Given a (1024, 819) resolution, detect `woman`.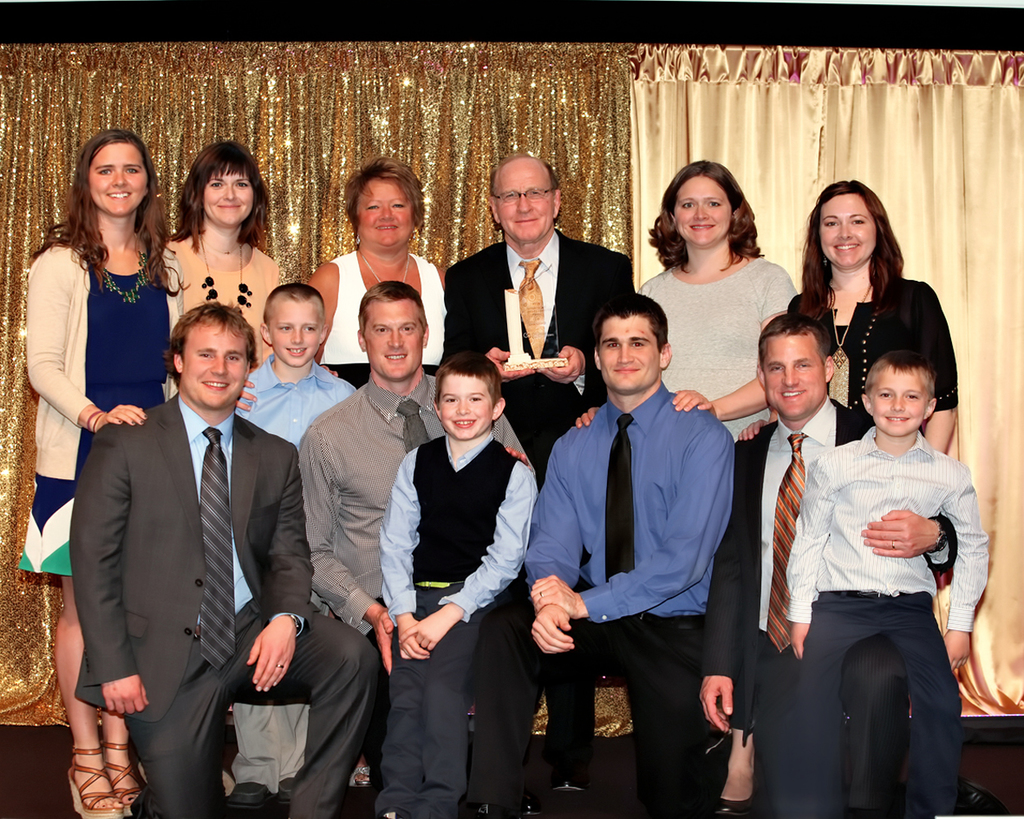
BBox(641, 168, 802, 433).
